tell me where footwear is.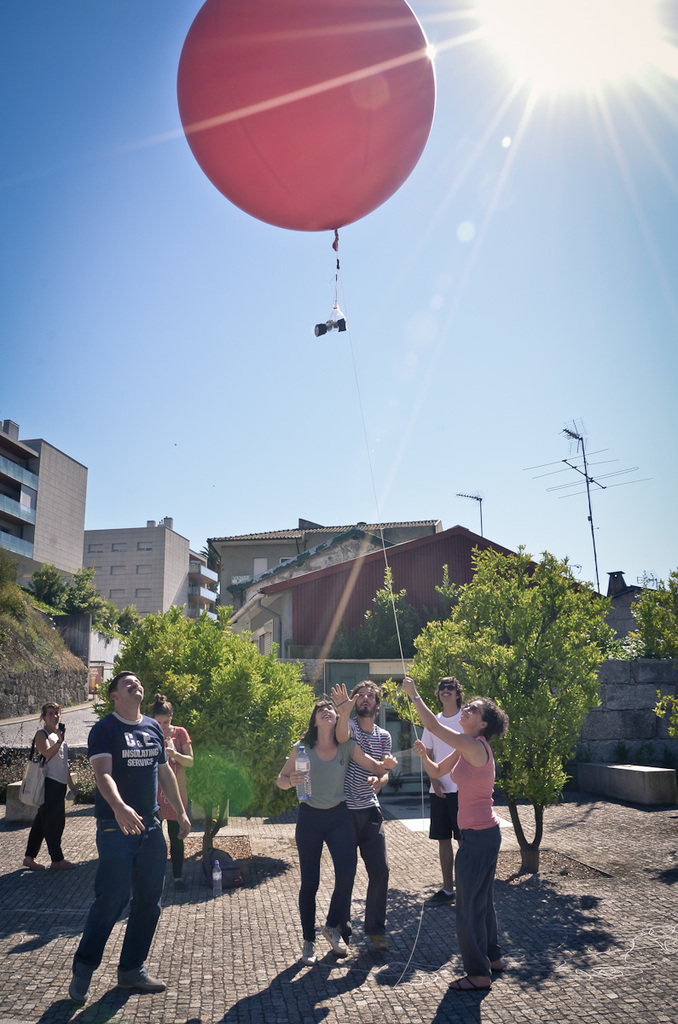
footwear is at BBox(170, 879, 189, 899).
